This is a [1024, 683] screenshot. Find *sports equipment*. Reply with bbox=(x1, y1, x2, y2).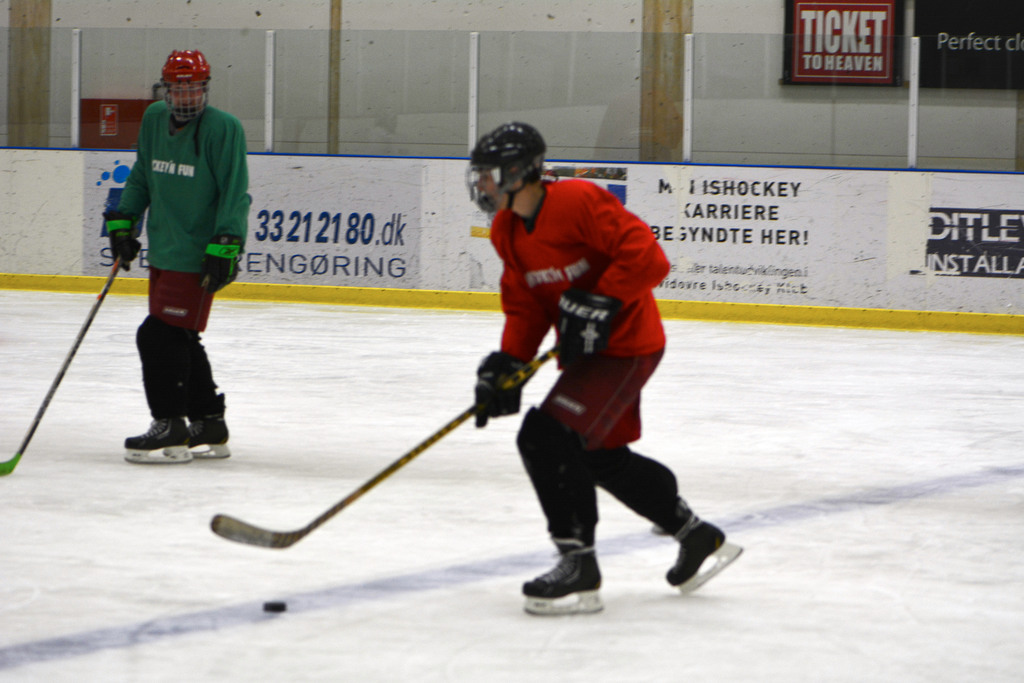
bbox=(196, 234, 244, 297).
